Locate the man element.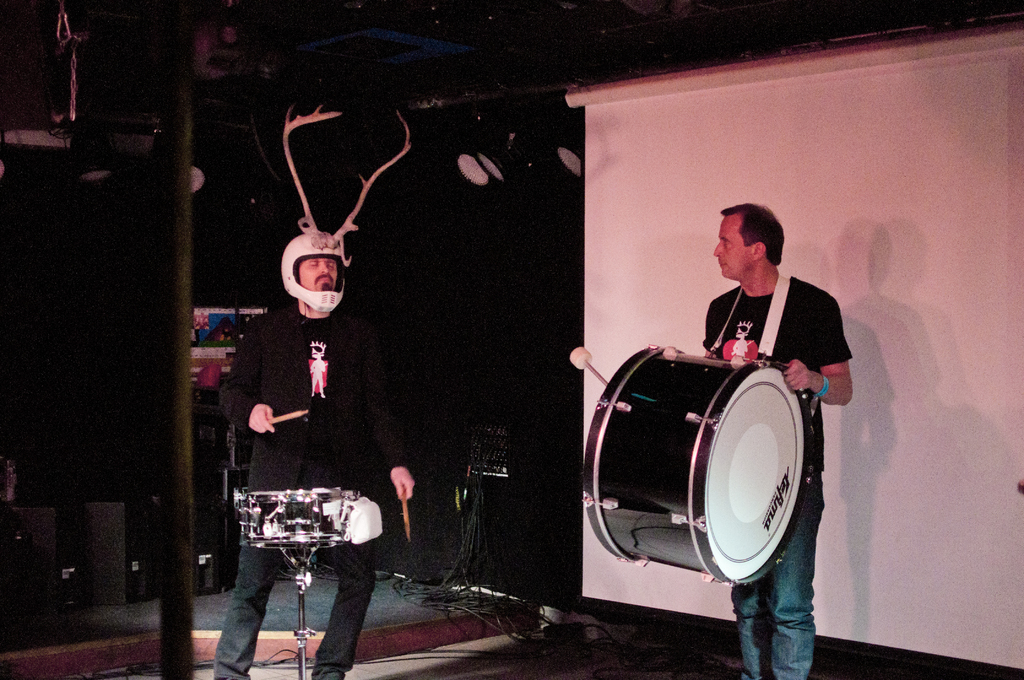
Element bbox: bbox(701, 198, 851, 679).
